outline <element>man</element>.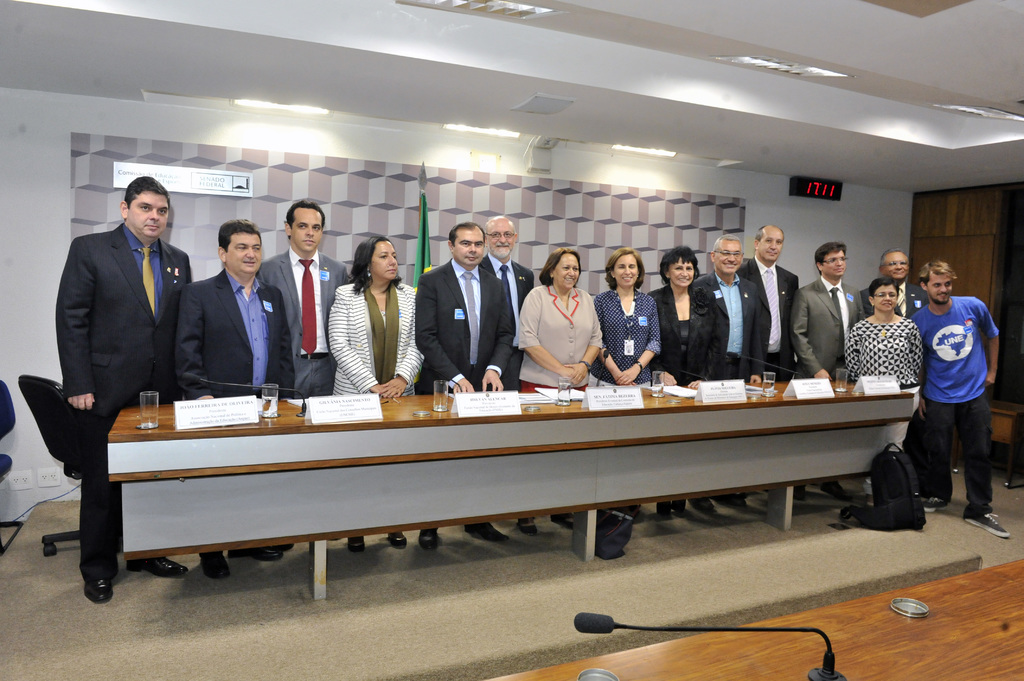
Outline: box(255, 193, 350, 394).
